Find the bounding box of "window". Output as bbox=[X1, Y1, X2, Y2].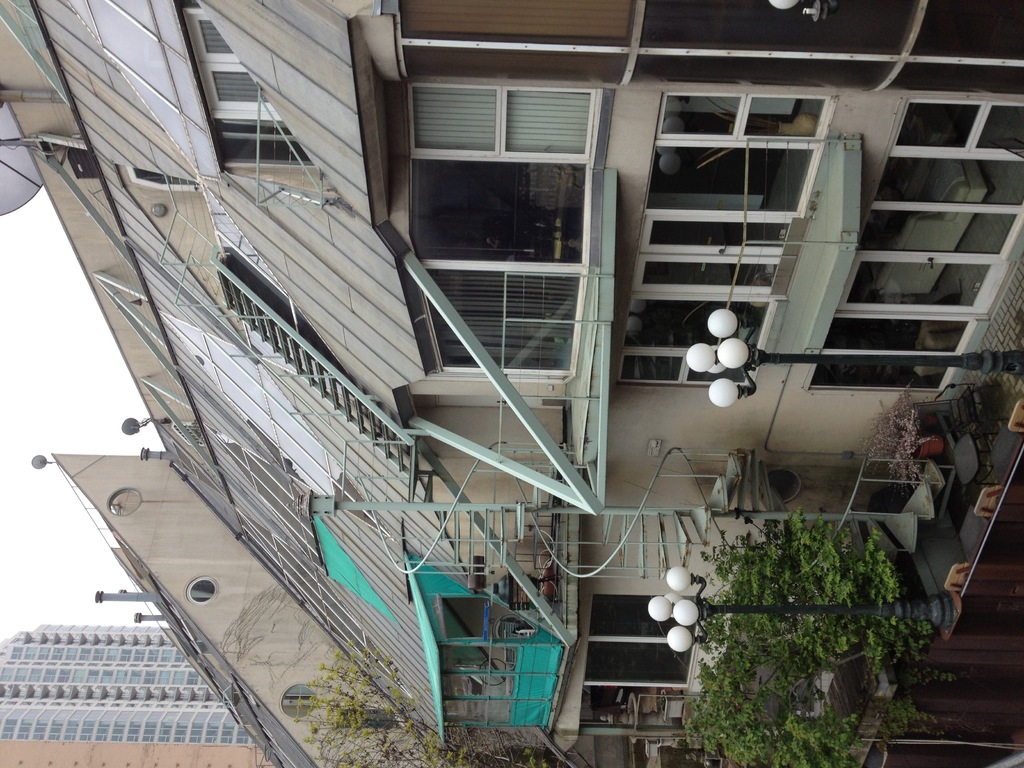
bbox=[604, 212, 794, 387].
